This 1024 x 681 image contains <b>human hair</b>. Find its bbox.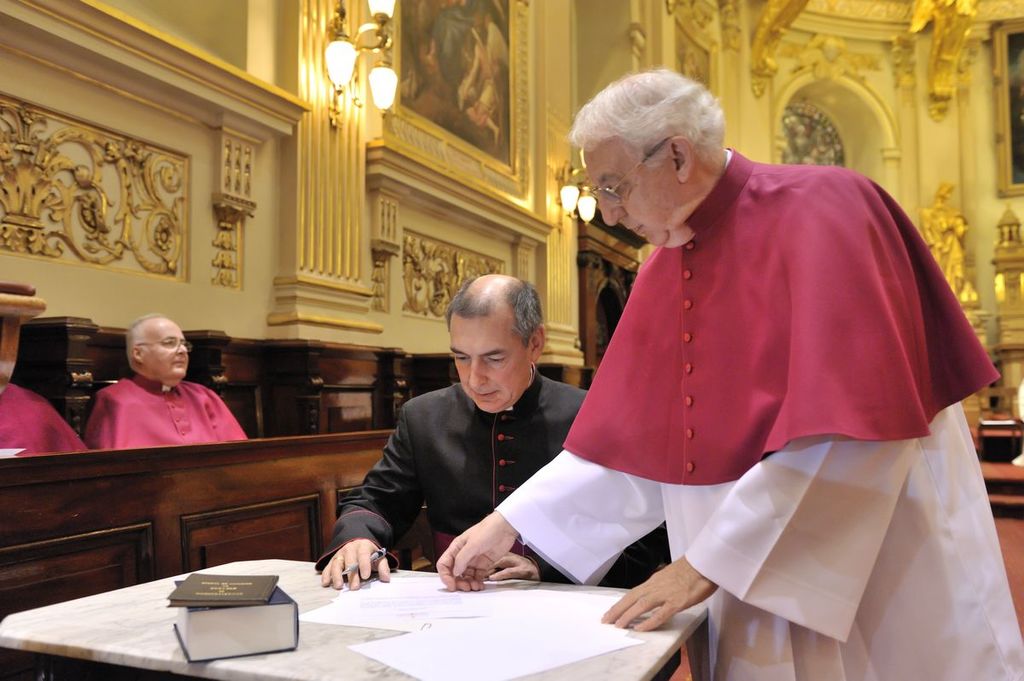
[x1=444, y1=271, x2=544, y2=383].
